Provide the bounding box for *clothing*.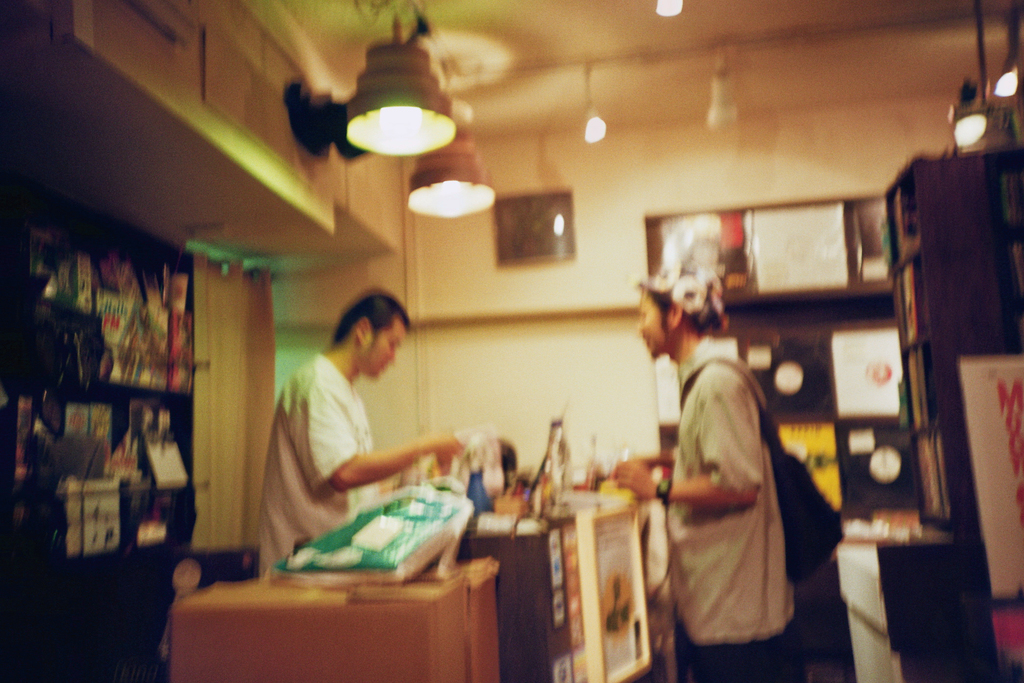
255,350,381,578.
